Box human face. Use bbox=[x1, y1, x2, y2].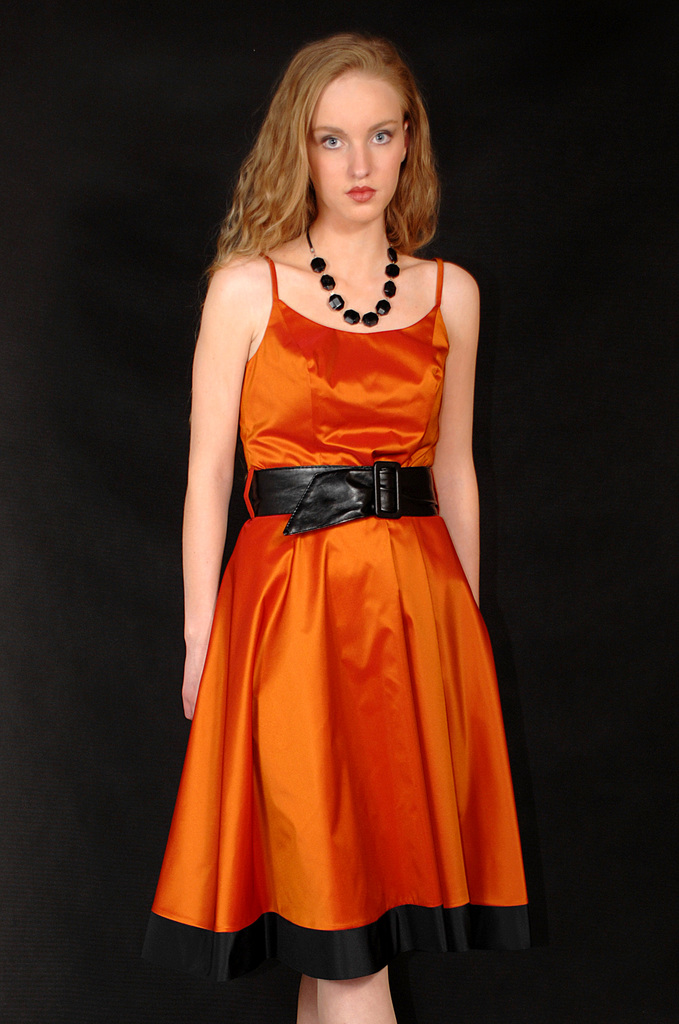
bbox=[304, 68, 404, 221].
